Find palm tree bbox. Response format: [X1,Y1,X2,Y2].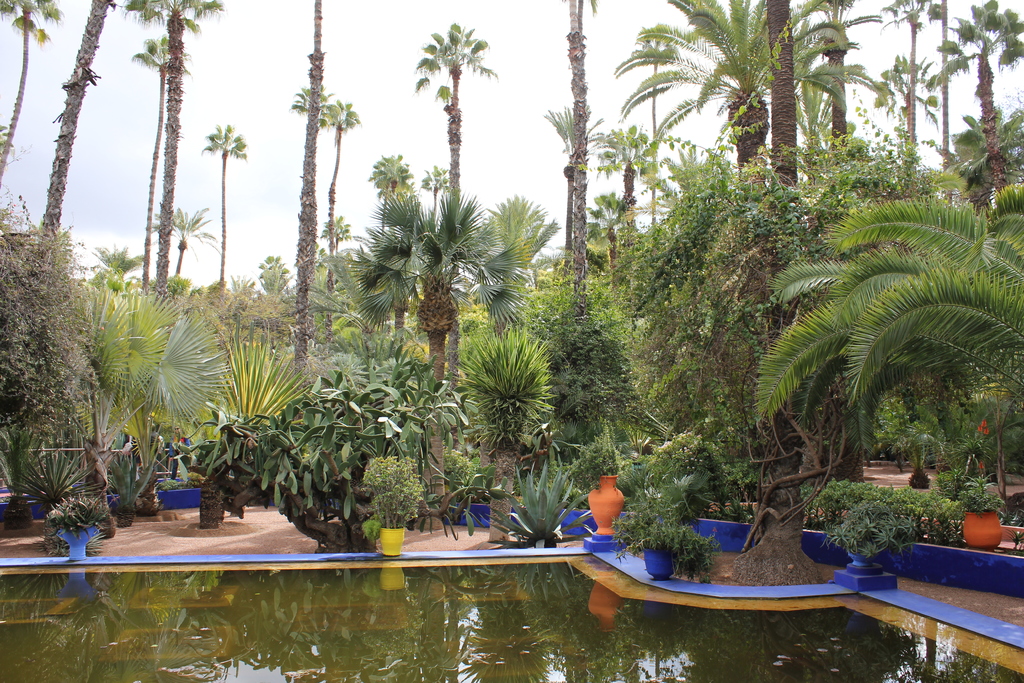
[611,0,862,222].
